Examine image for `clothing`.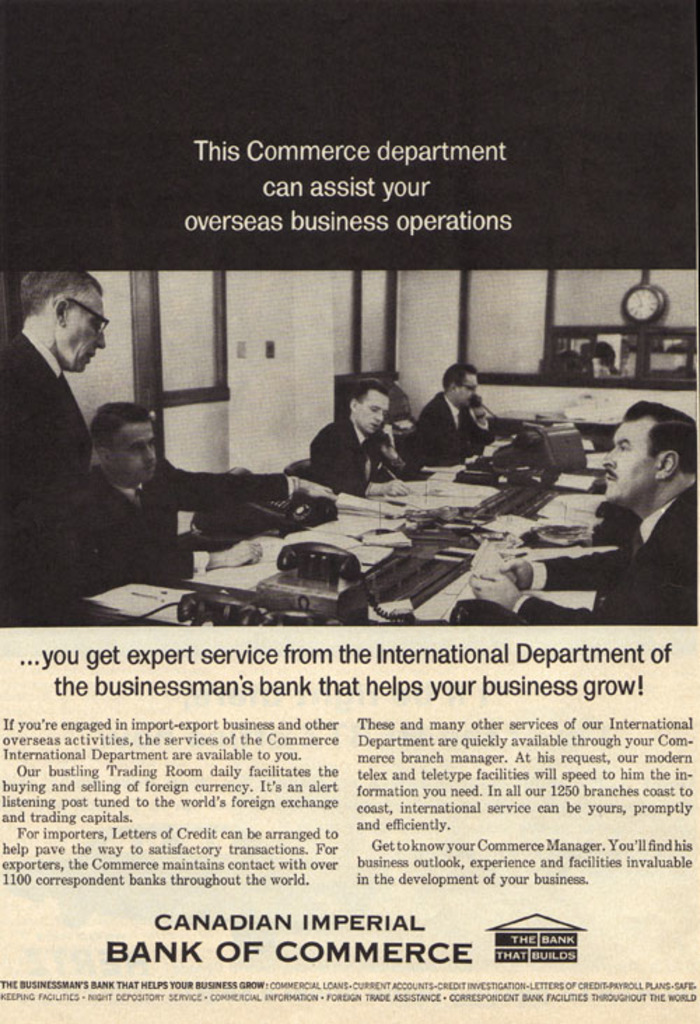
Examination result: pyautogui.locateOnScreen(524, 485, 694, 622).
